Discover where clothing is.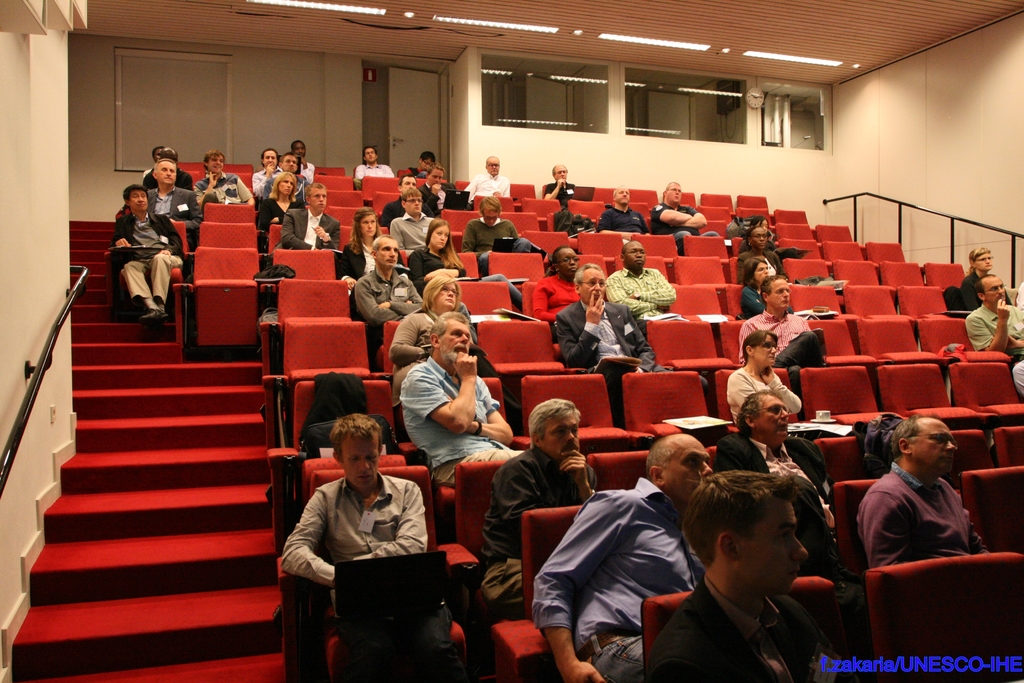
Discovered at (596,204,650,238).
